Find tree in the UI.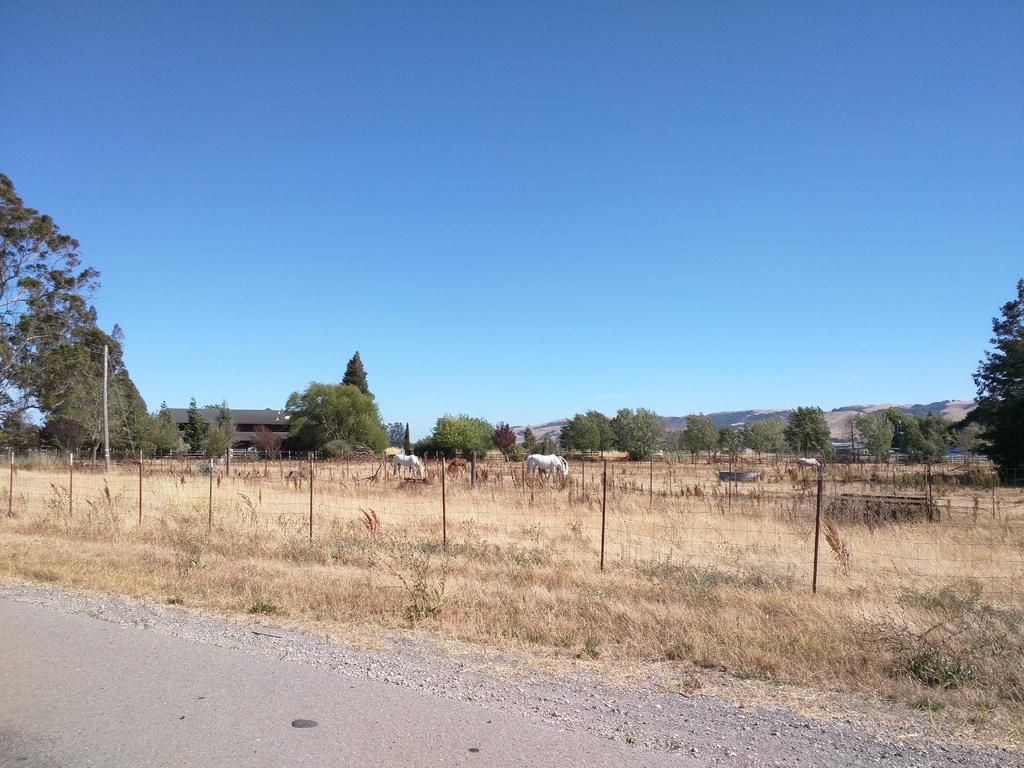
UI element at left=401, top=421, right=412, bottom=457.
